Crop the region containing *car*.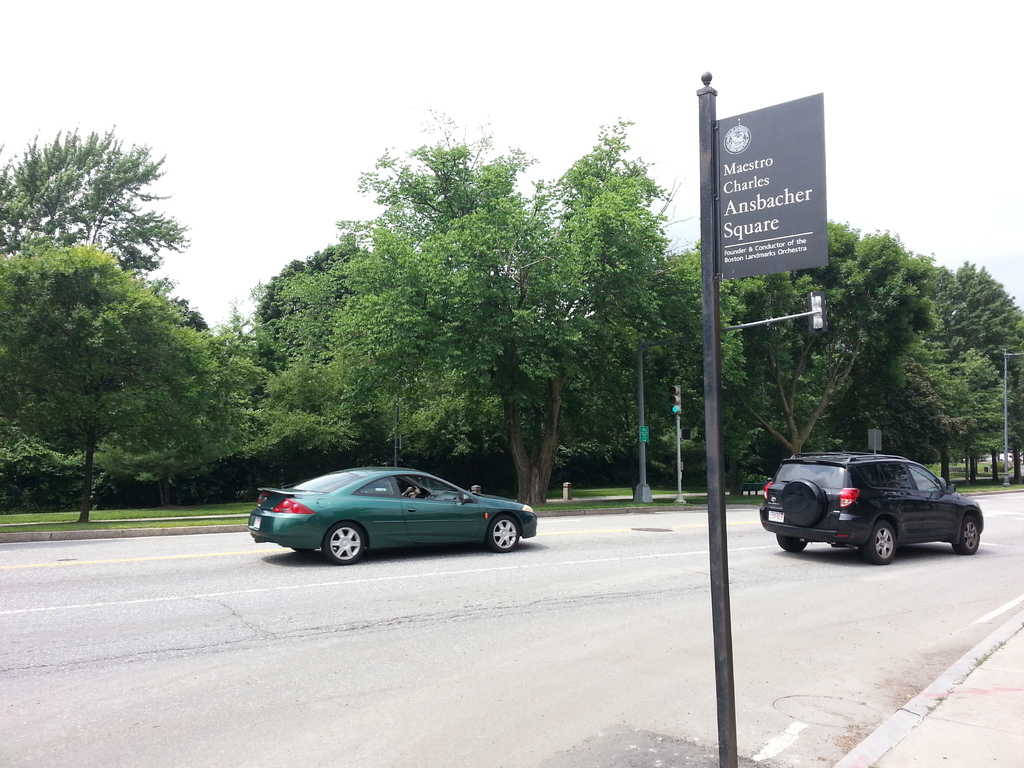
Crop region: l=246, t=461, r=534, b=567.
